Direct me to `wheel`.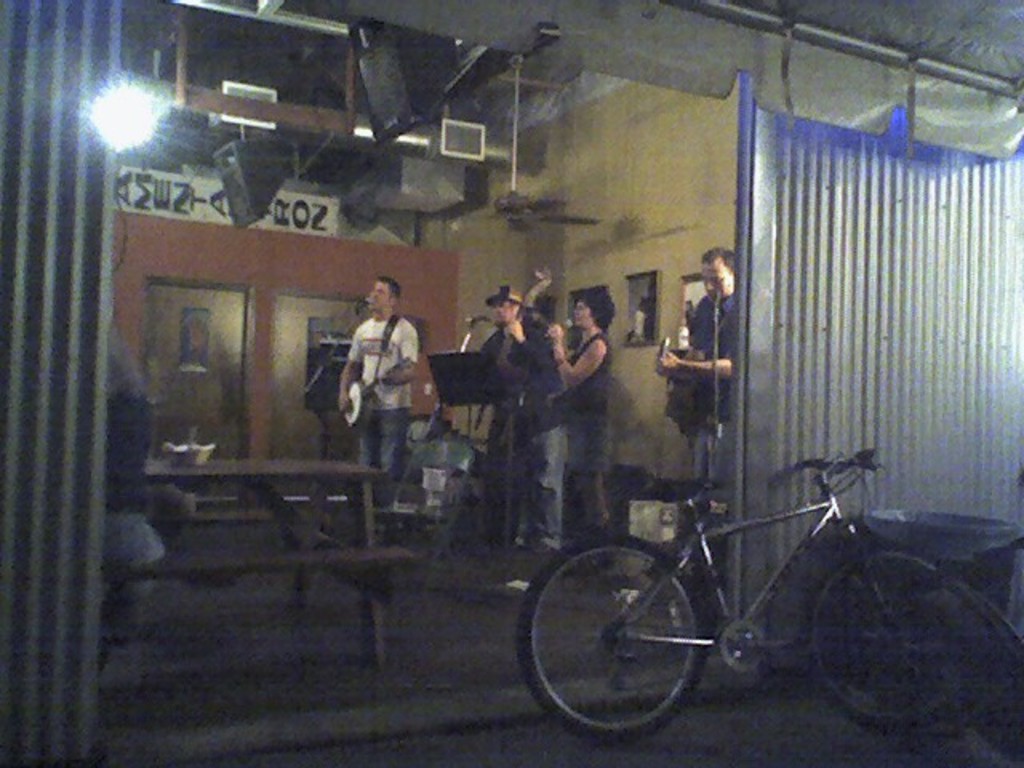
Direction: bbox(536, 542, 726, 730).
